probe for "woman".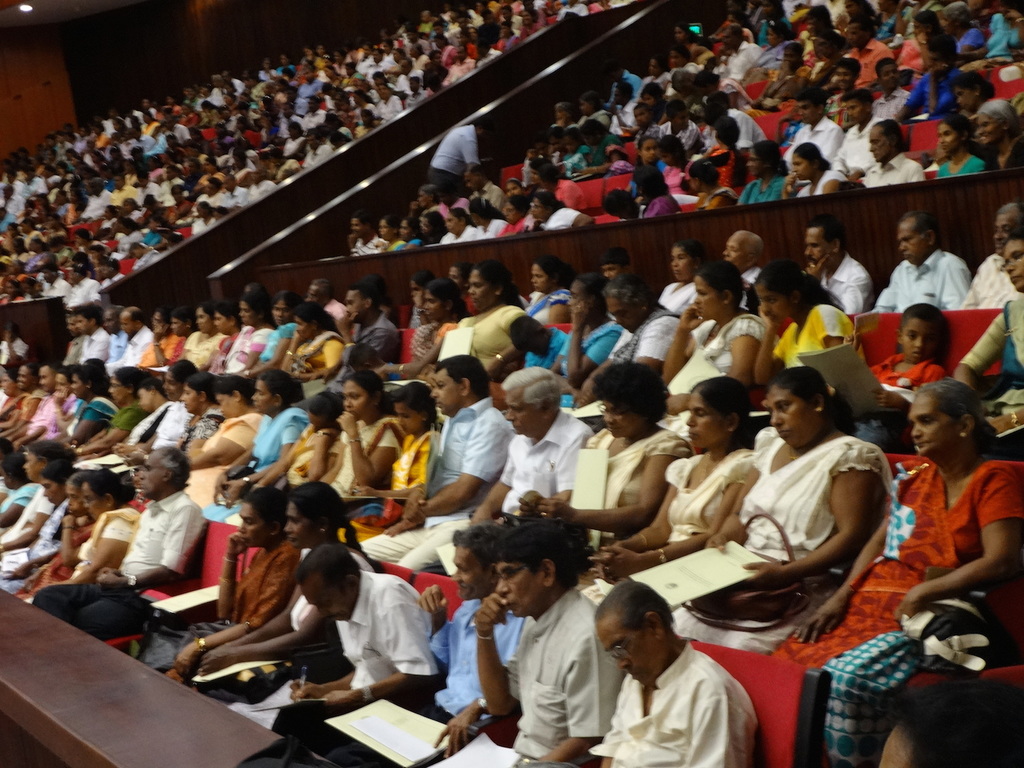
Probe result: detection(166, 492, 306, 681).
